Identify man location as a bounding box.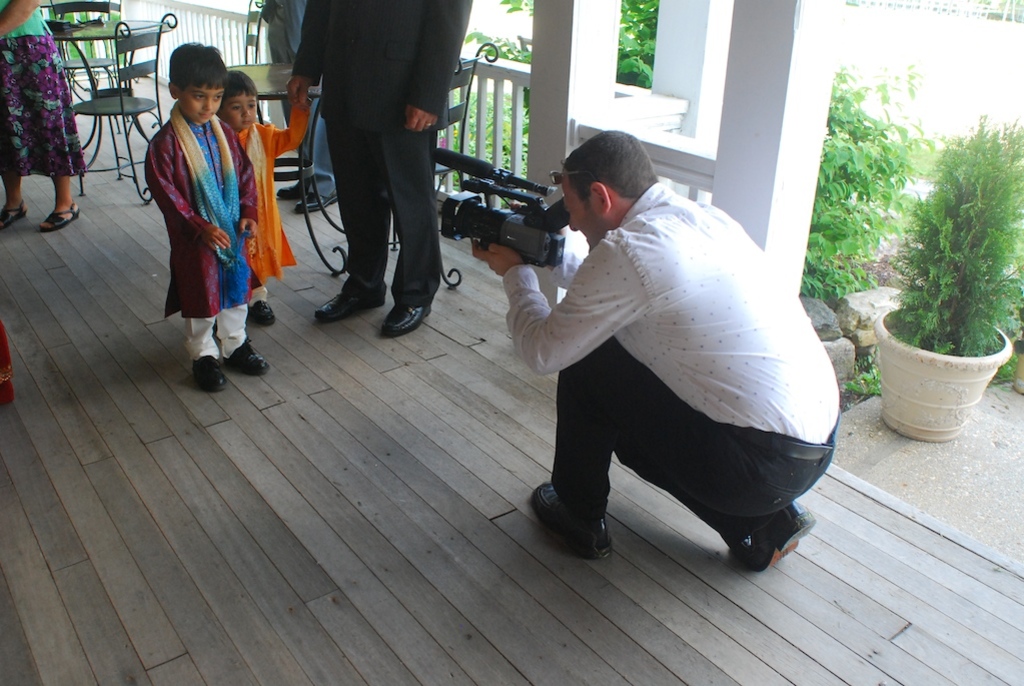
l=287, t=0, r=476, b=339.
